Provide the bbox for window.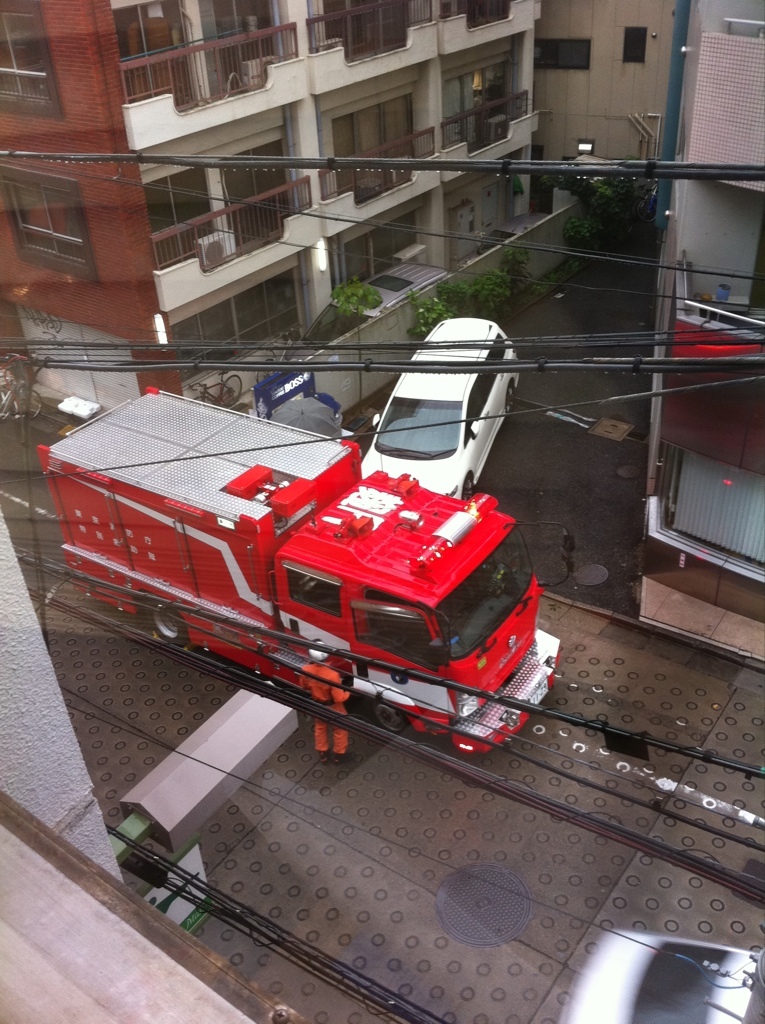
detection(9, 146, 83, 263).
